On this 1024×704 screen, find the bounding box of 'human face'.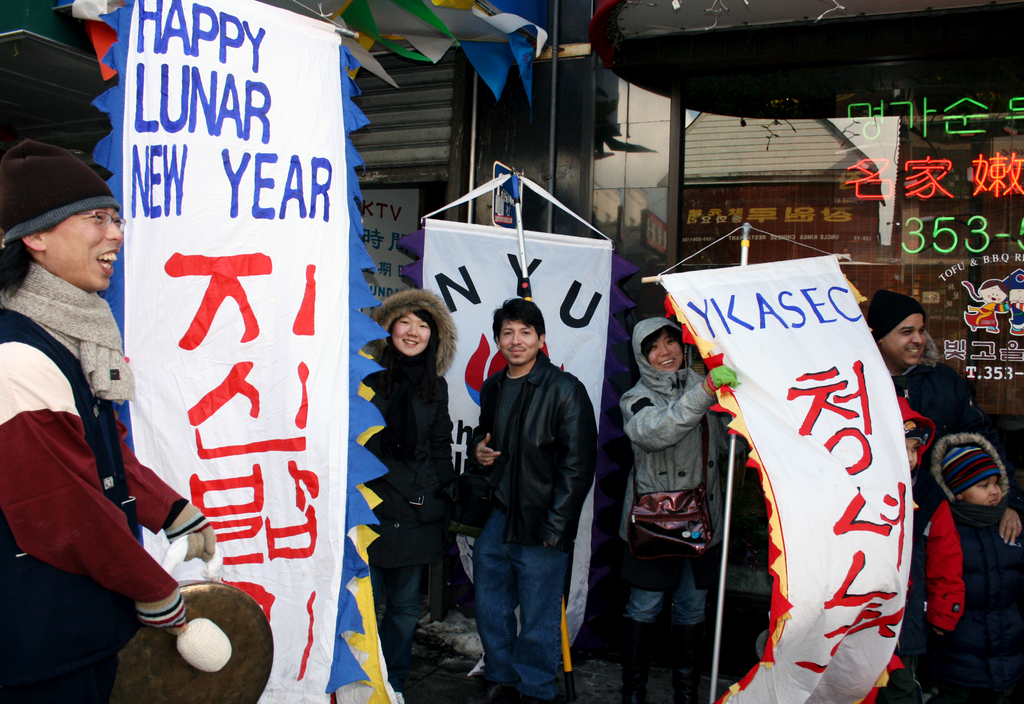
Bounding box: x1=390, y1=313, x2=433, y2=356.
